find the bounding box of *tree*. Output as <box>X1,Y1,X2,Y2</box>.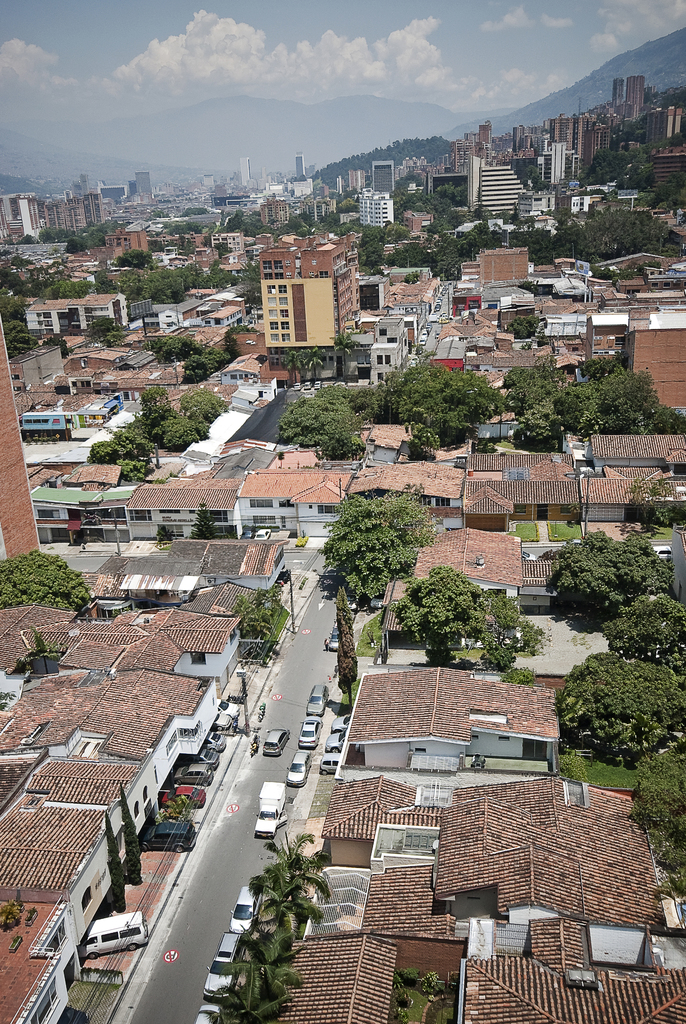
<box>471,224,493,246</box>.
